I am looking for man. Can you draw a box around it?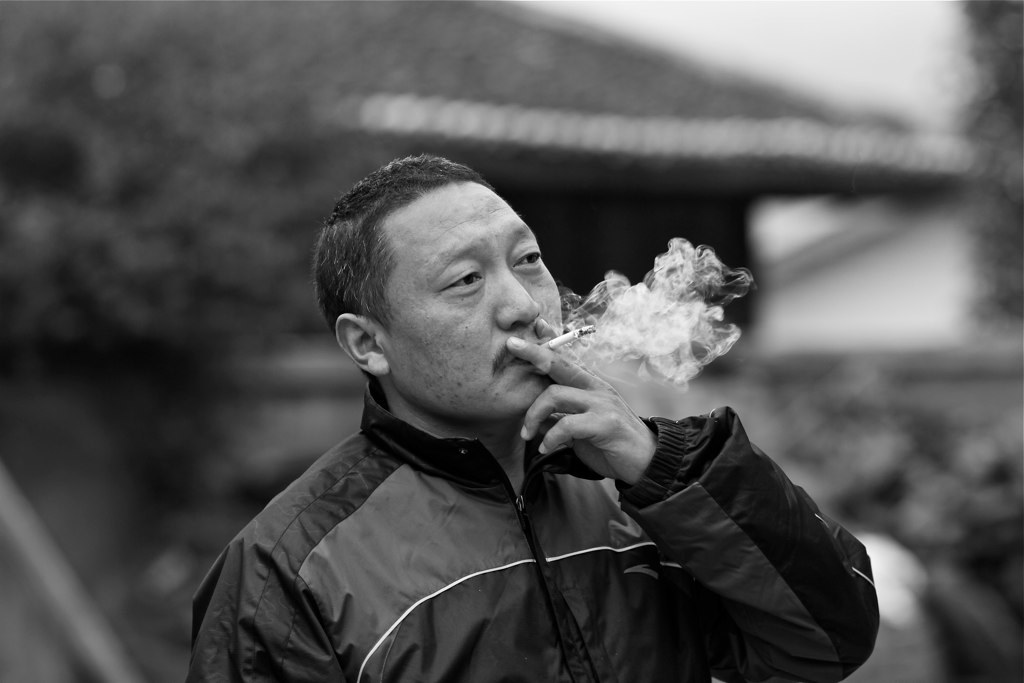
Sure, the bounding box is 183 153 887 682.
